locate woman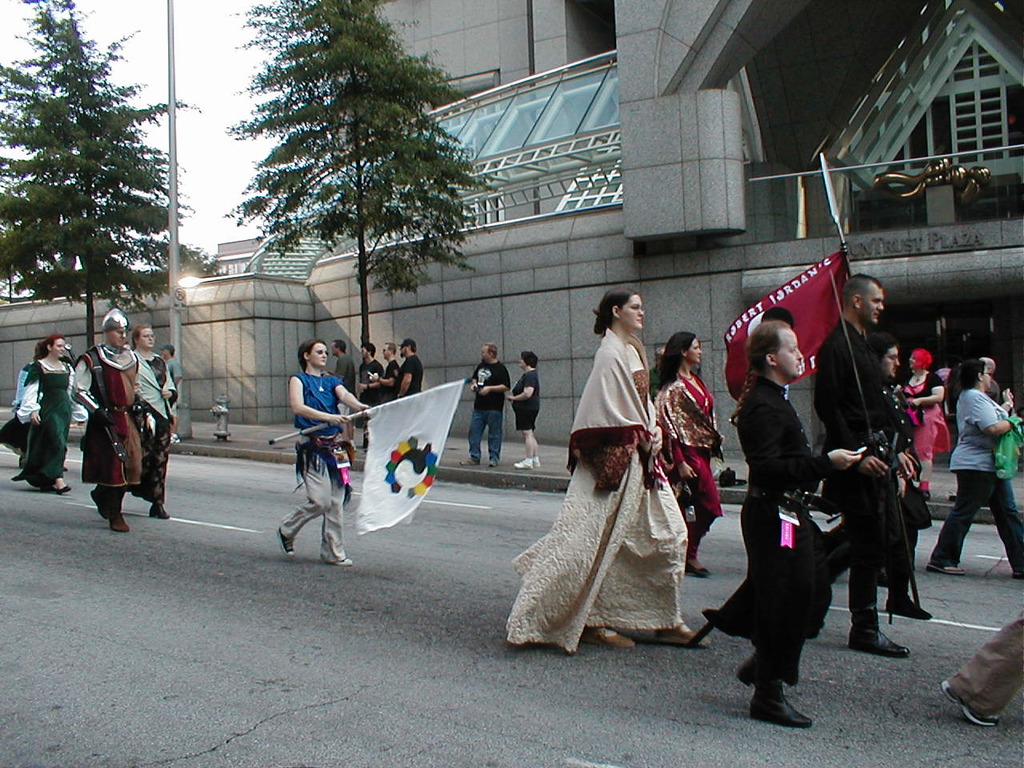
(left=652, top=330, right=724, bottom=577)
